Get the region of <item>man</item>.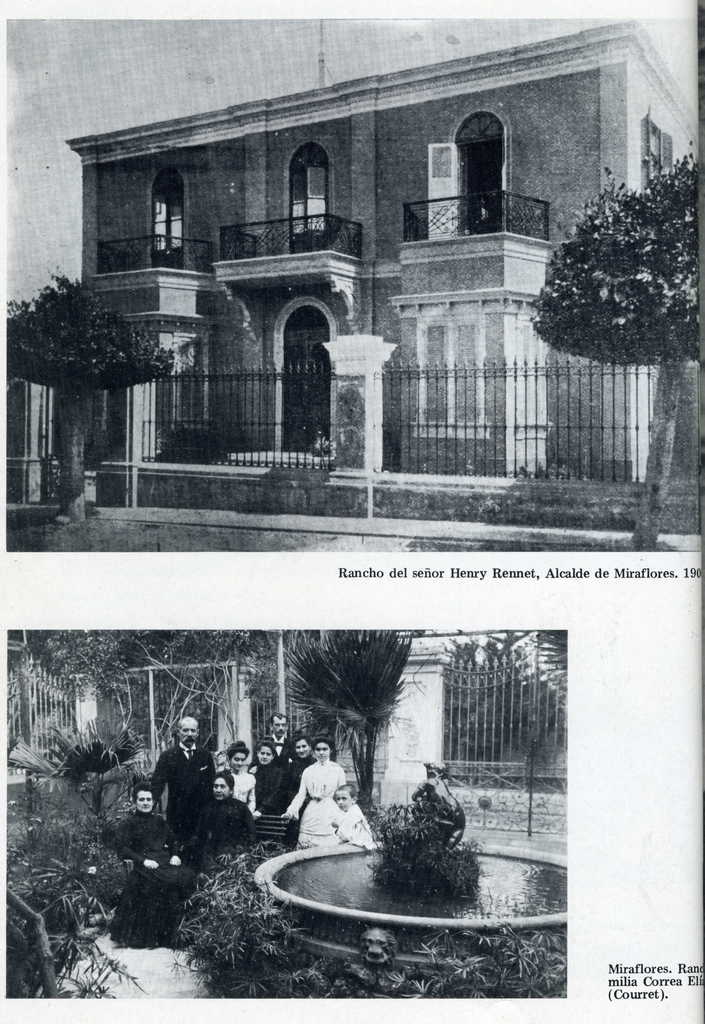
(left=134, top=727, right=229, bottom=892).
